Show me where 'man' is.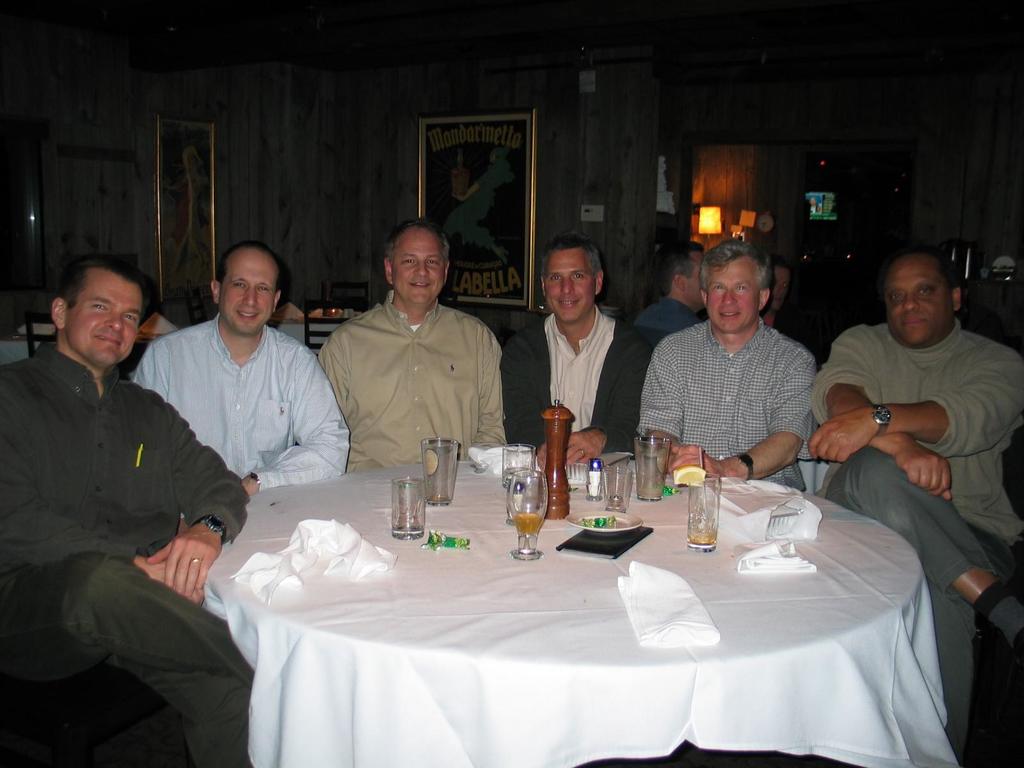
'man' is at crop(116, 239, 354, 486).
